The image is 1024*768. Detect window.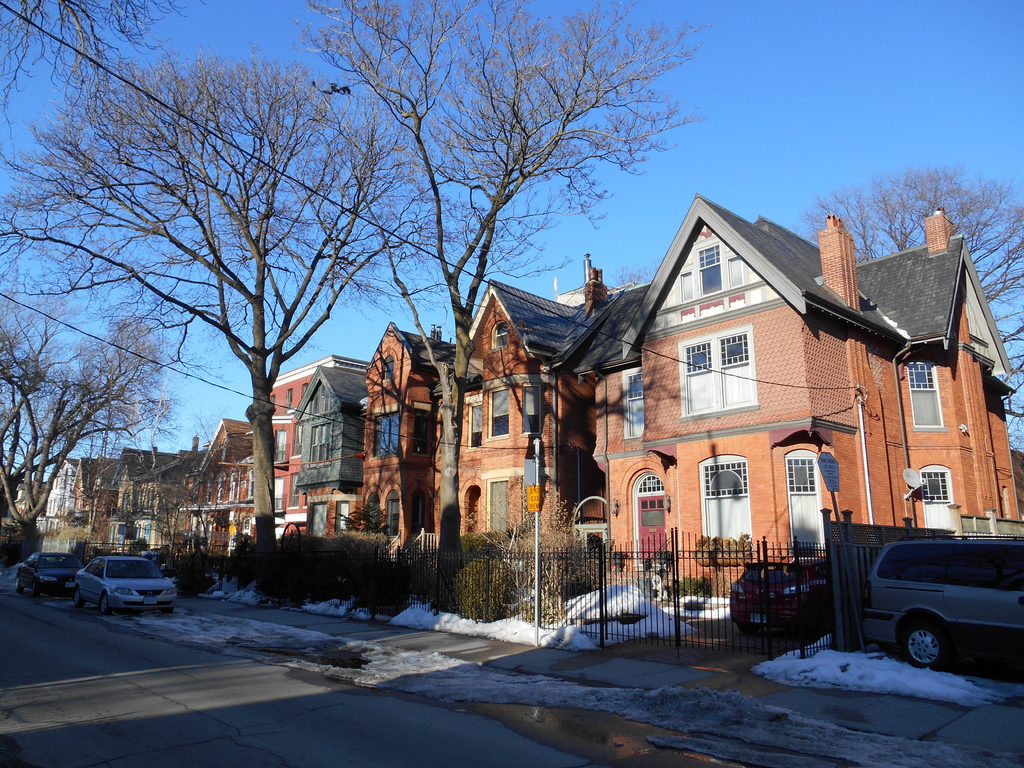
Detection: x1=268, y1=475, x2=282, y2=506.
